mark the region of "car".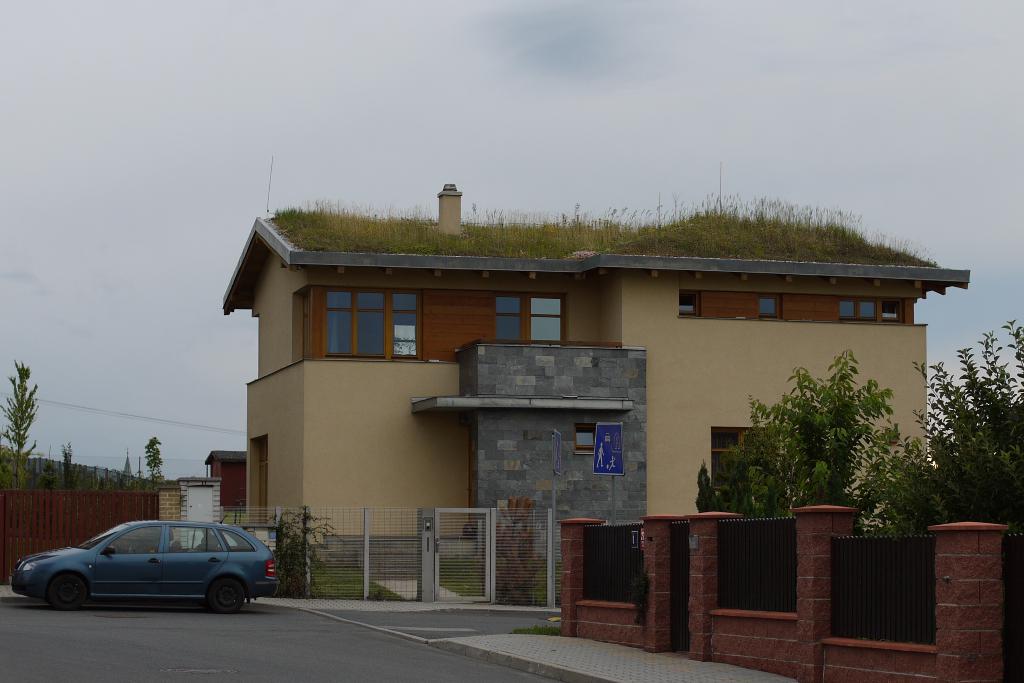
Region: [21, 519, 269, 618].
